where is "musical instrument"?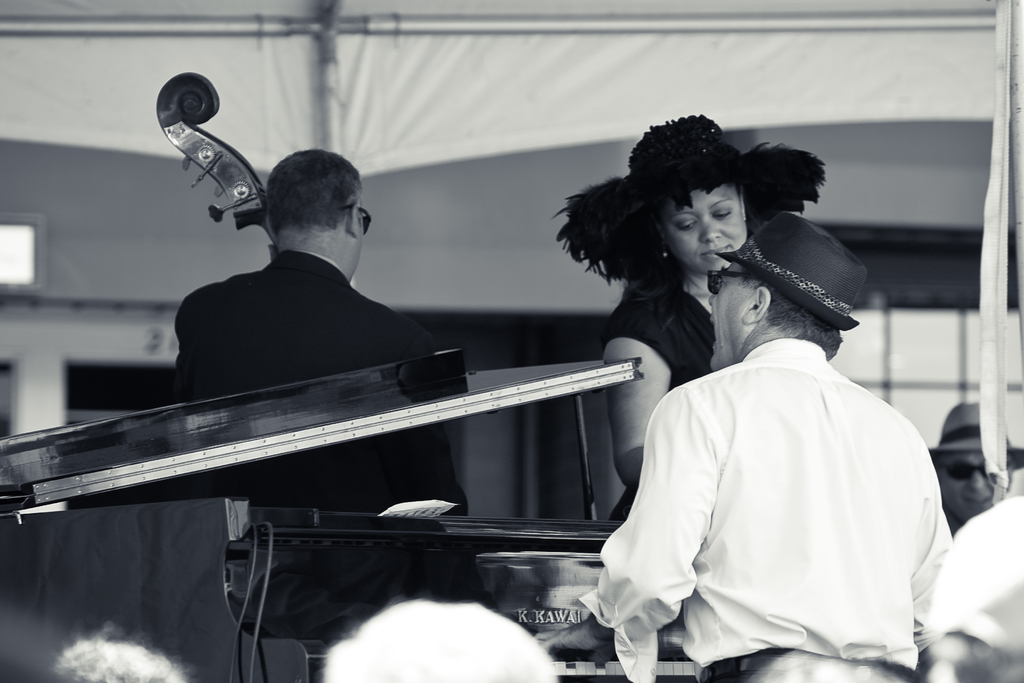
l=0, t=346, r=694, b=682.
